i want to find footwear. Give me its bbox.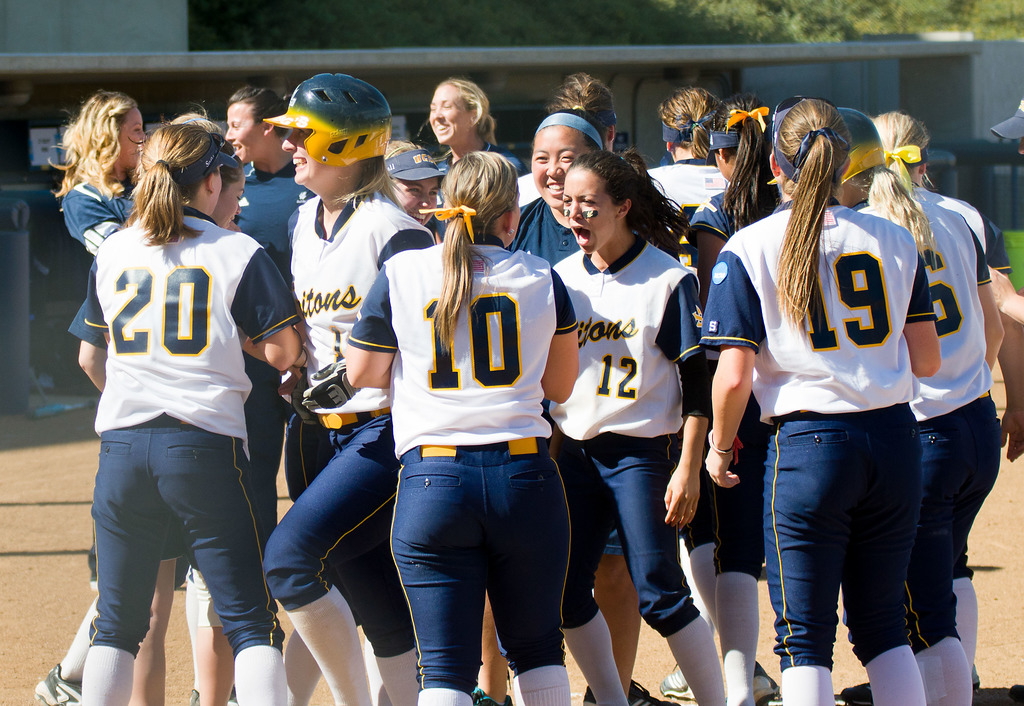
{"left": 470, "top": 684, "right": 513, "bottom": 705}.
